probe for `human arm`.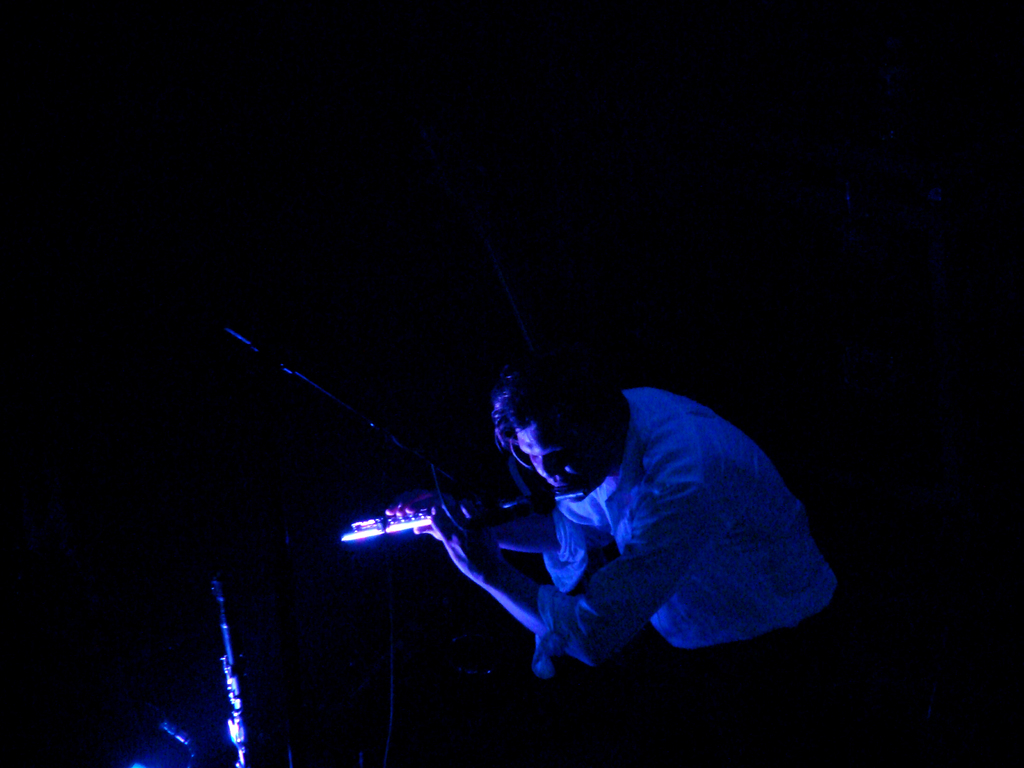
Probe result: left=387, top=490, right=608, bottom=584.
